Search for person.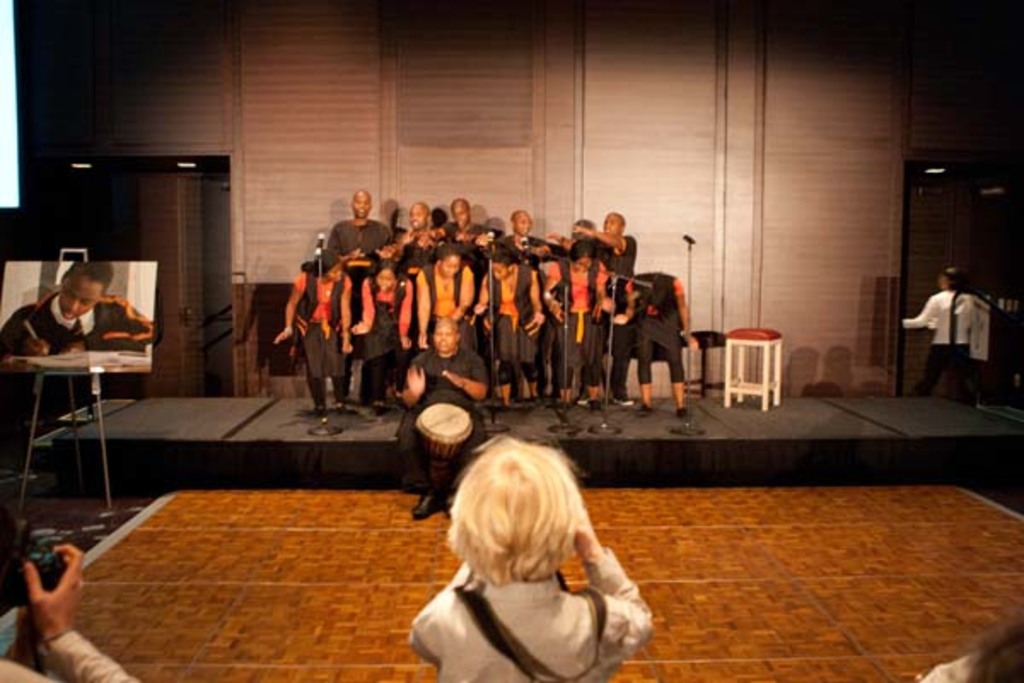
Found at (391, 193, 440, 256).
